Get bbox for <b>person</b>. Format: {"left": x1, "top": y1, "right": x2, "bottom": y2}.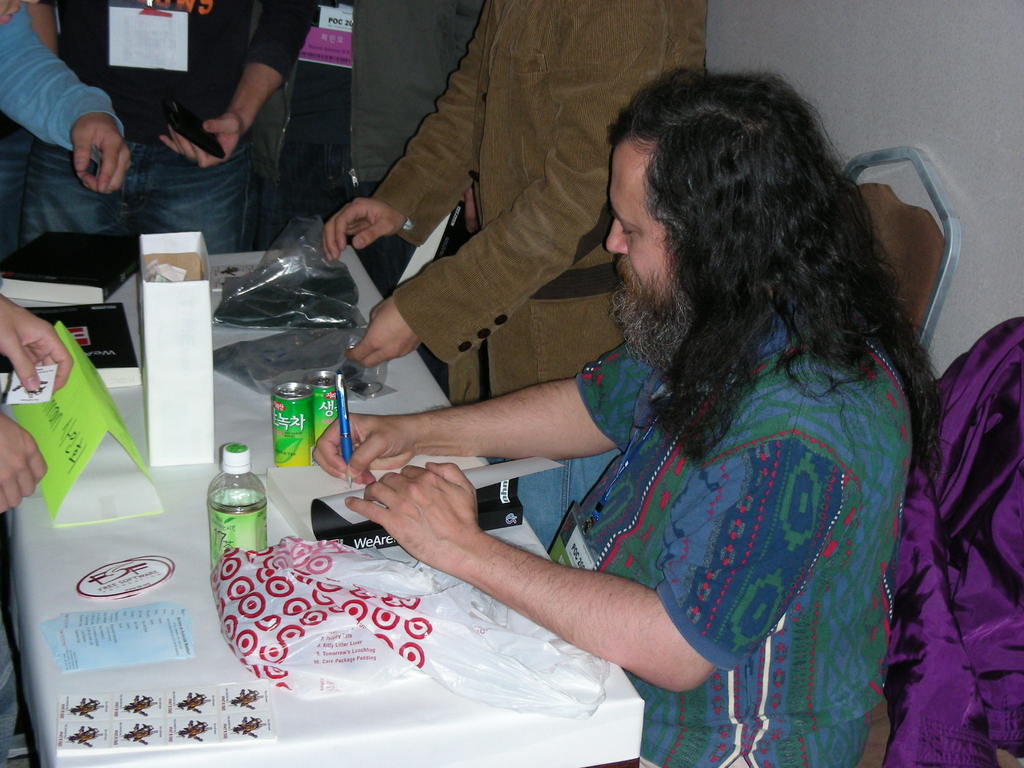
{"left": 319, "top": 0, "right": 707, "bottom": 548}.
